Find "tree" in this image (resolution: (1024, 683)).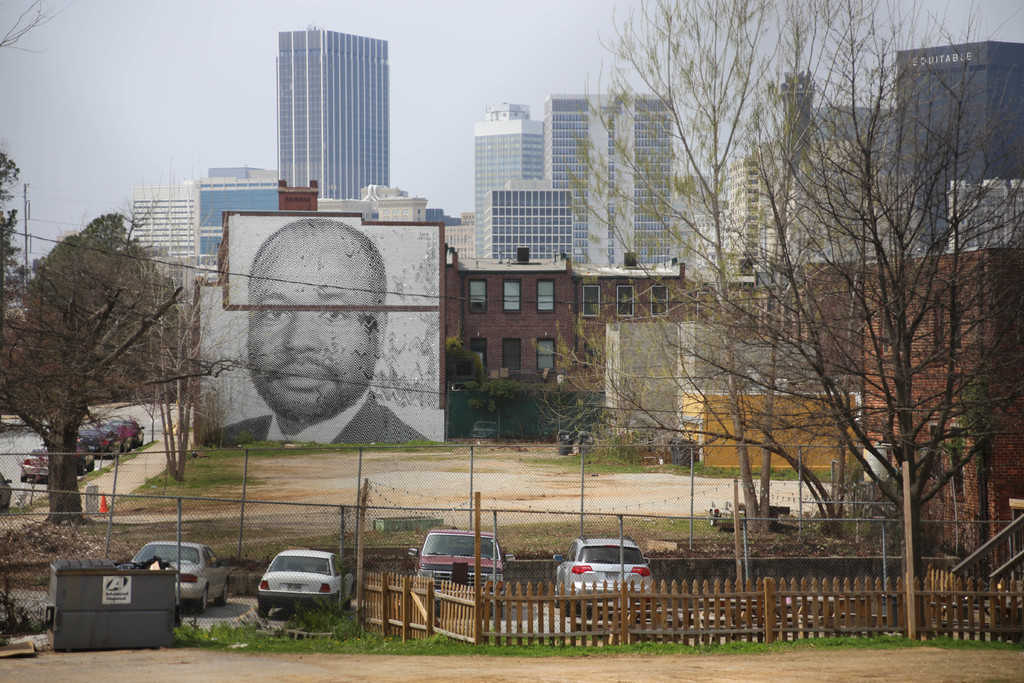
[0, 207, 266, 529].
